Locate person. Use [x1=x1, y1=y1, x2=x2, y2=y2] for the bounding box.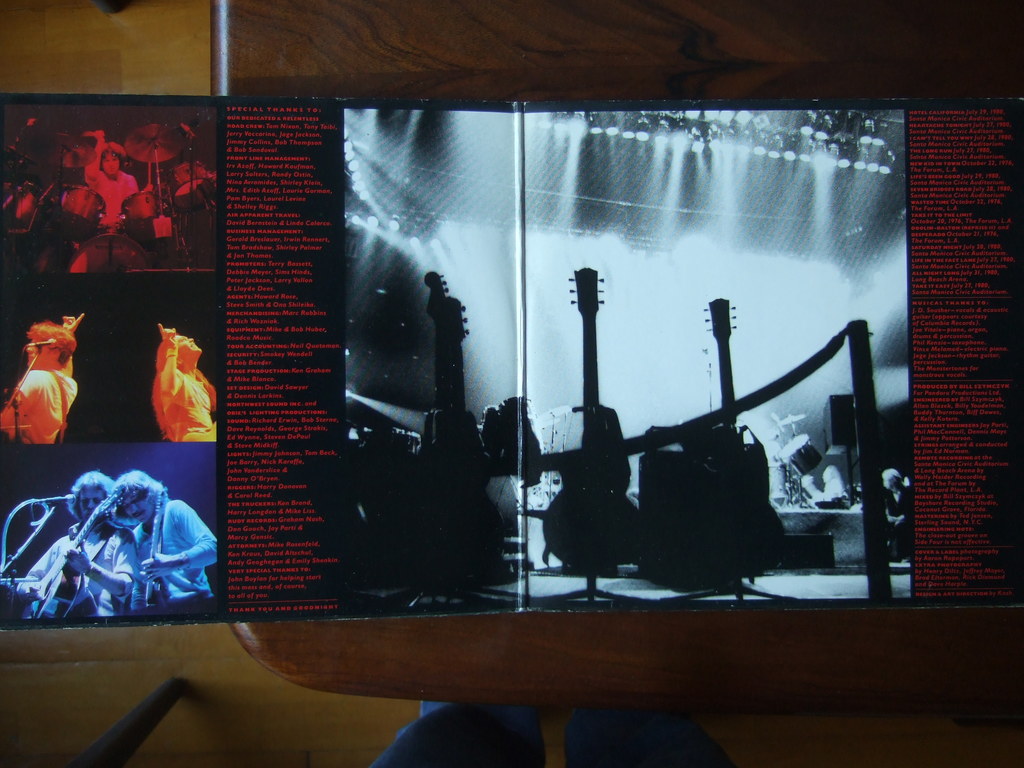
[x1=0, y1=315, x2=84, y2=450].
